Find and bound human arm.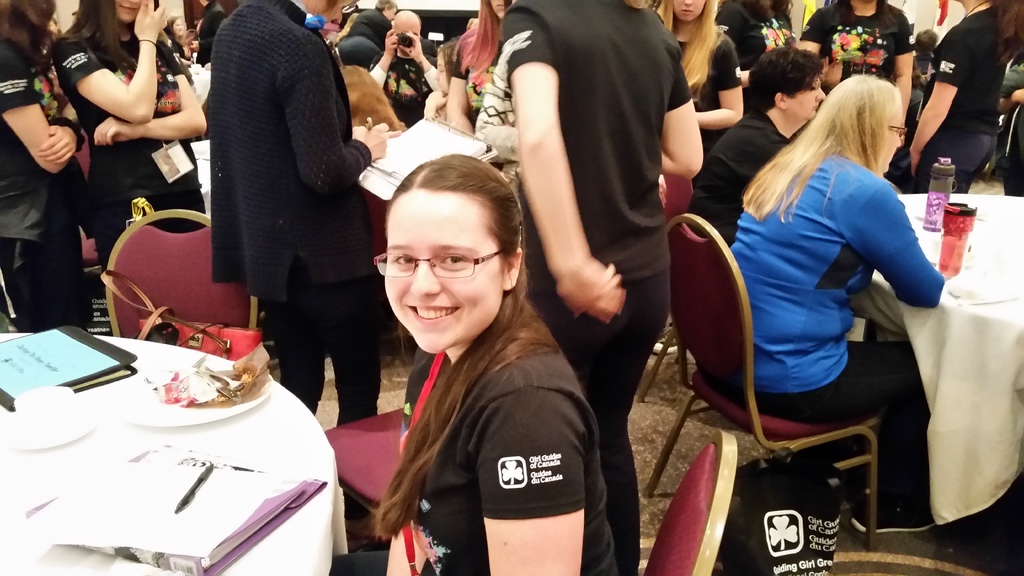
Bound: x1=449, y1=54, x2=474, y2=134.
